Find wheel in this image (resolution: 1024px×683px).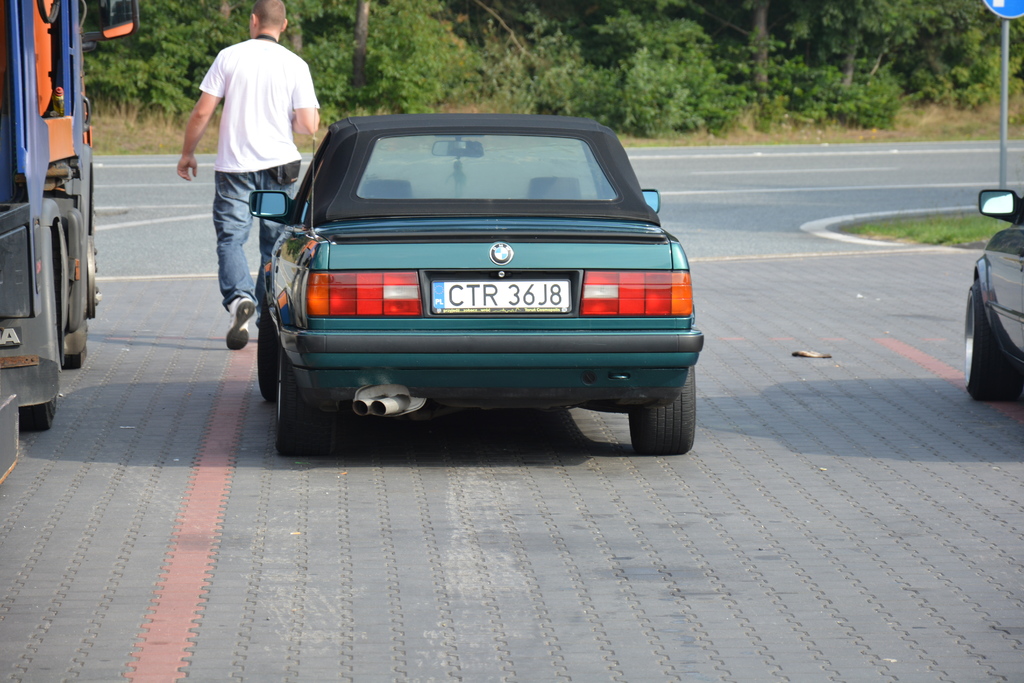
box(627, 365, 694, 452).
